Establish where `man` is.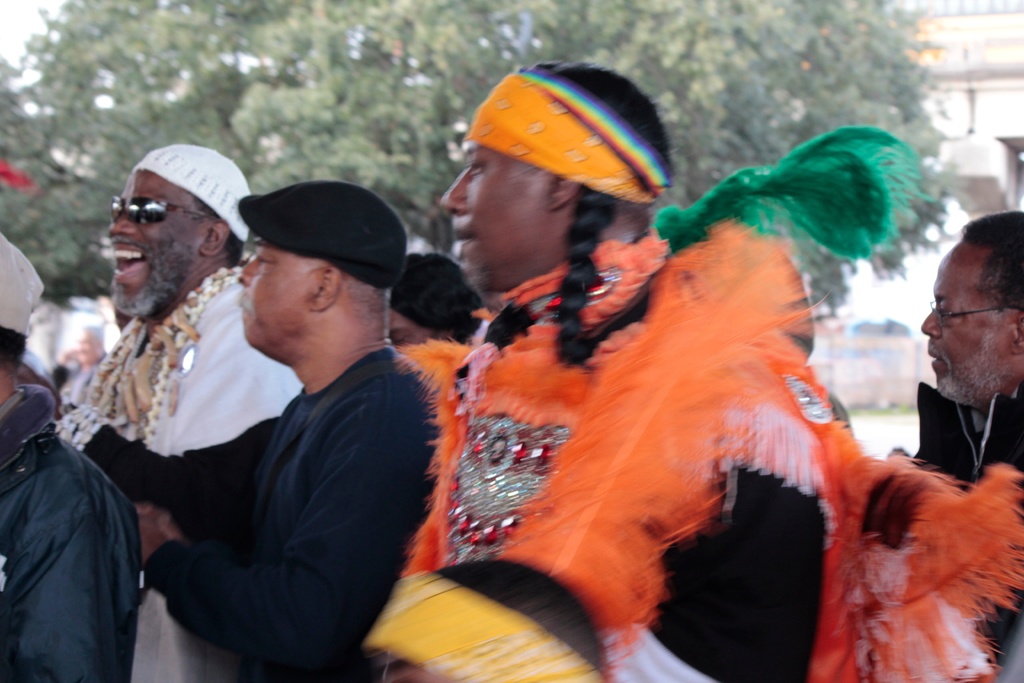
Established at select_region(0, 227, 146, 673).
